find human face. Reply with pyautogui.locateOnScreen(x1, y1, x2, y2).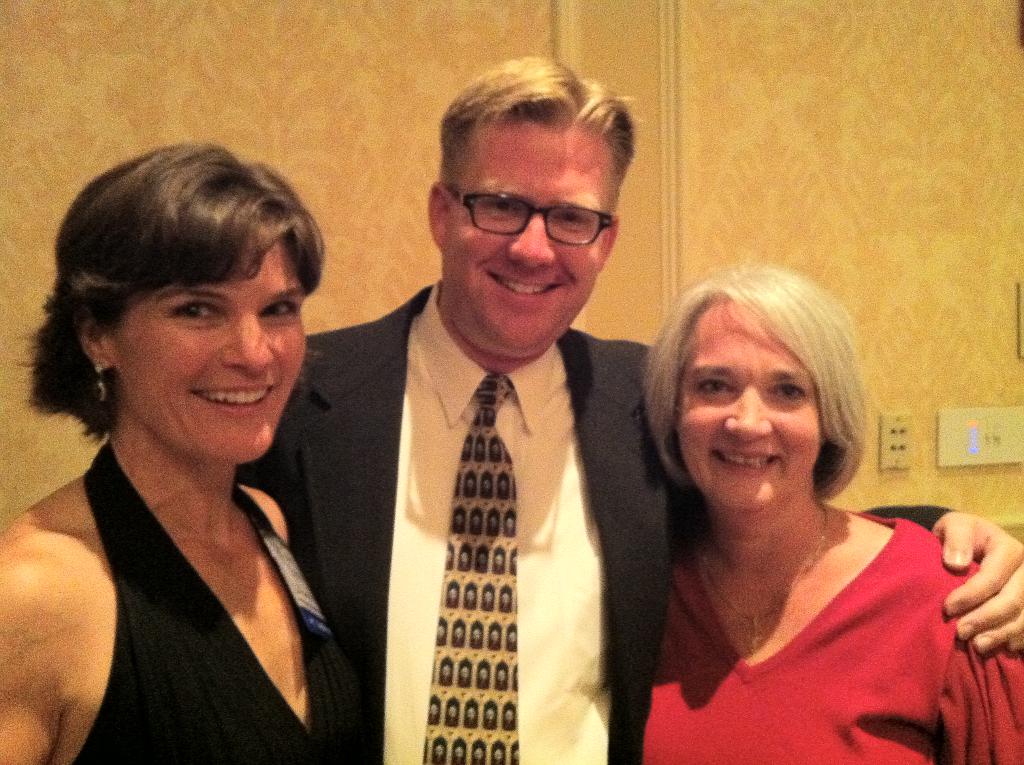
pyautogui.locateOnScreen(443, 120, 613, 355).
